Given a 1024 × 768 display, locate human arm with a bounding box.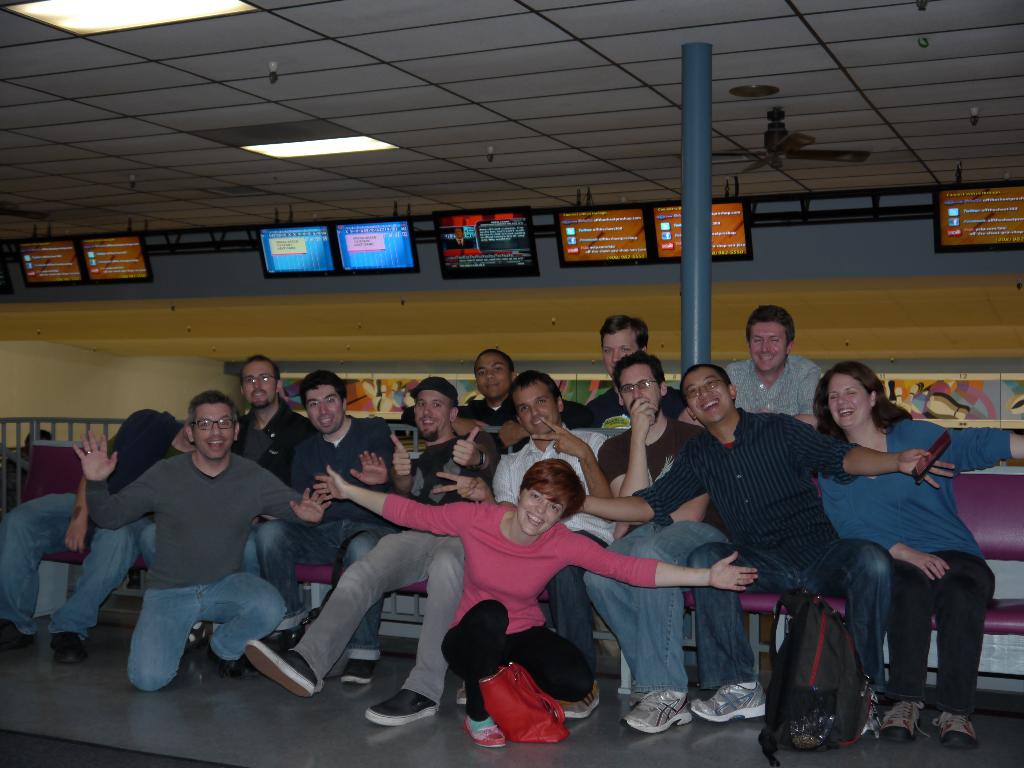
Located: (x1=902, y1=415, x2=1023, y2=479).
